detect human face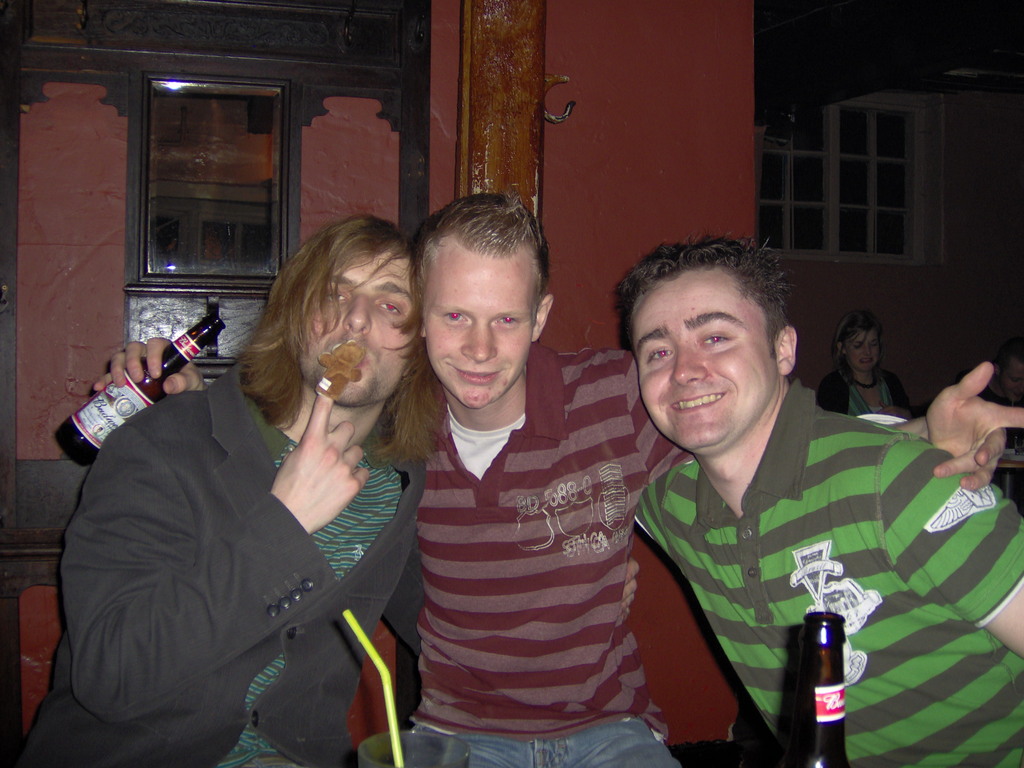
select_region(851, 327, 874, 371)
